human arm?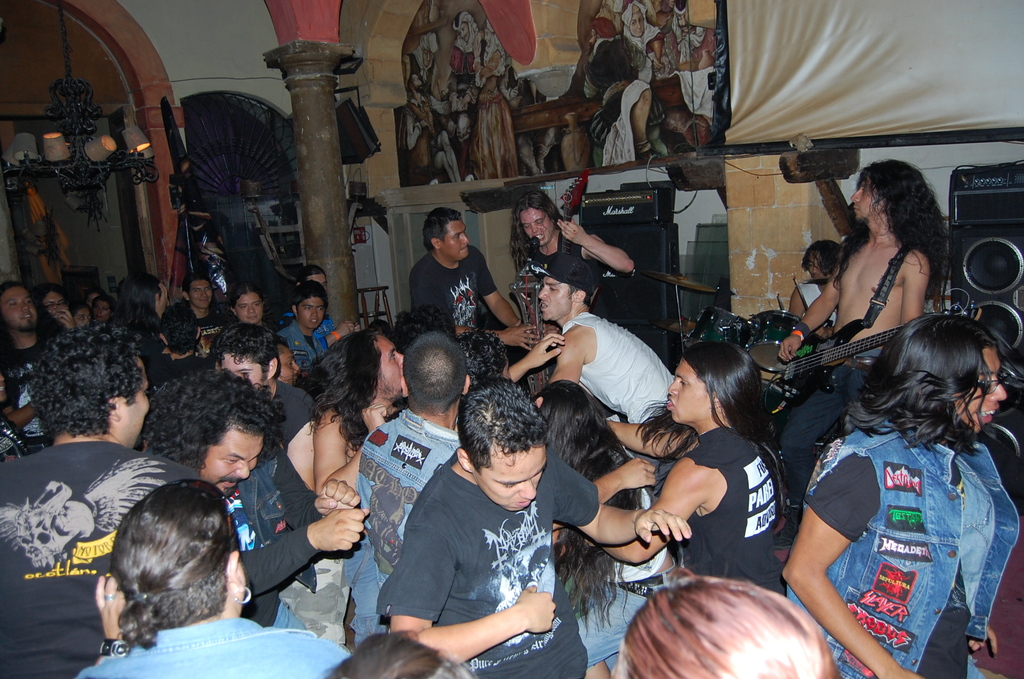
595,450,658,502
